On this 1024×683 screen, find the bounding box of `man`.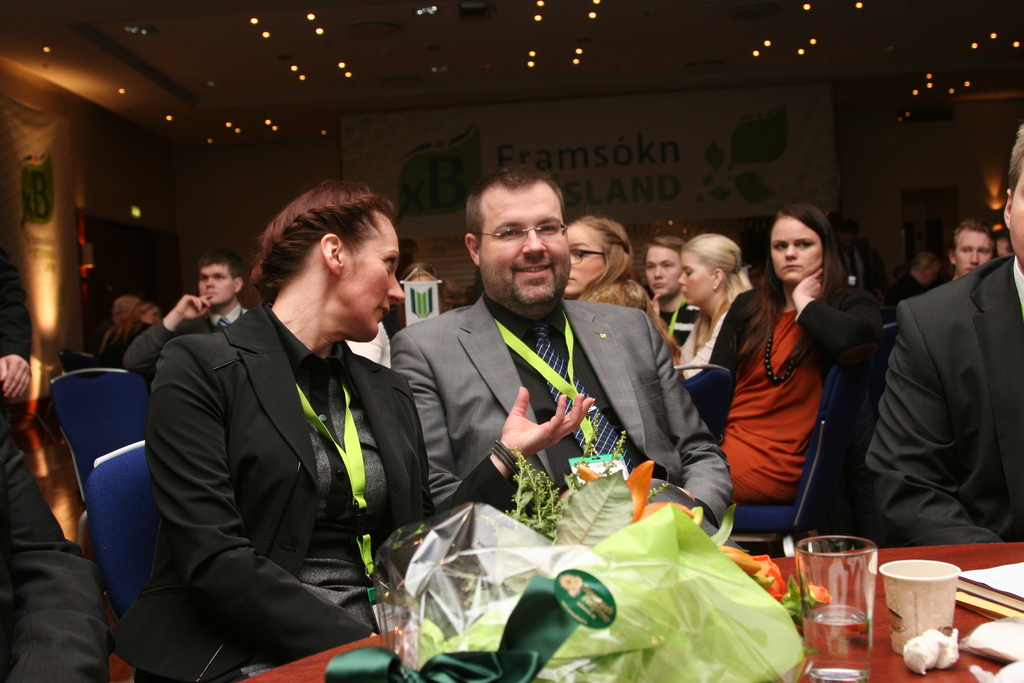
Bounding box: locate(881, 248, 935, 316).
